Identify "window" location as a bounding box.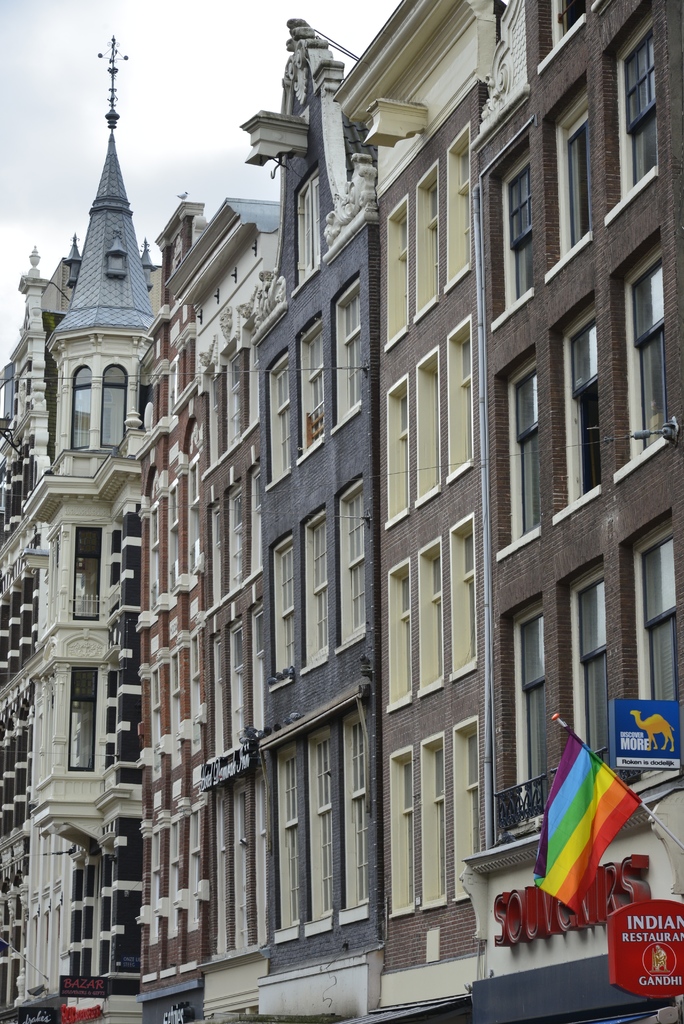
box(338, 465, 378, 638).
